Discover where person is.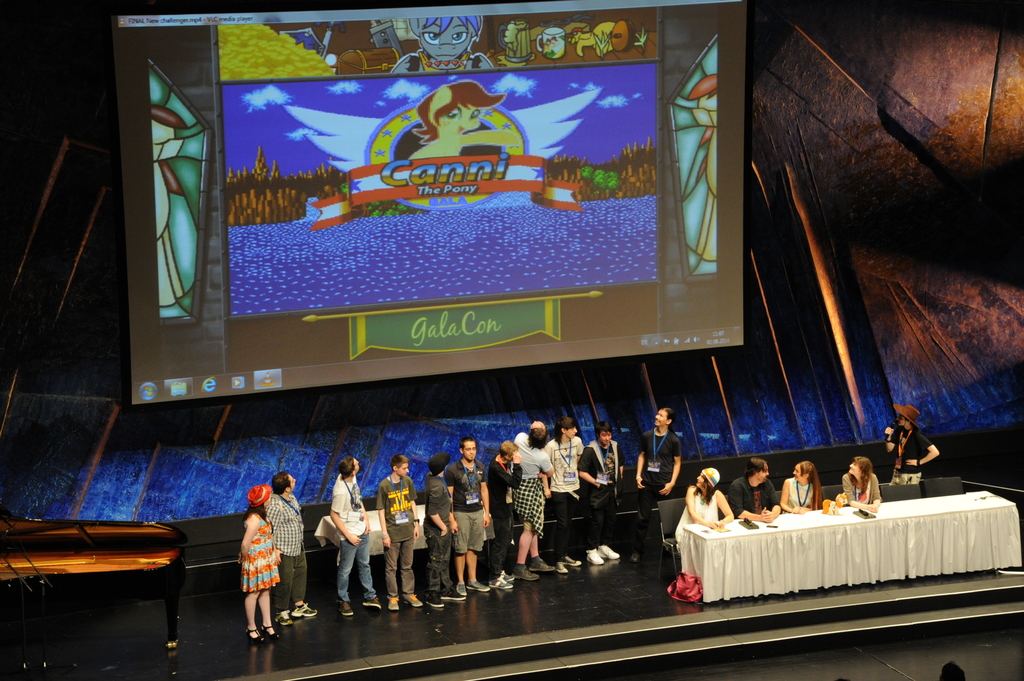
Discovered at [x1=678, y1=467, x2=732, y2=554].
